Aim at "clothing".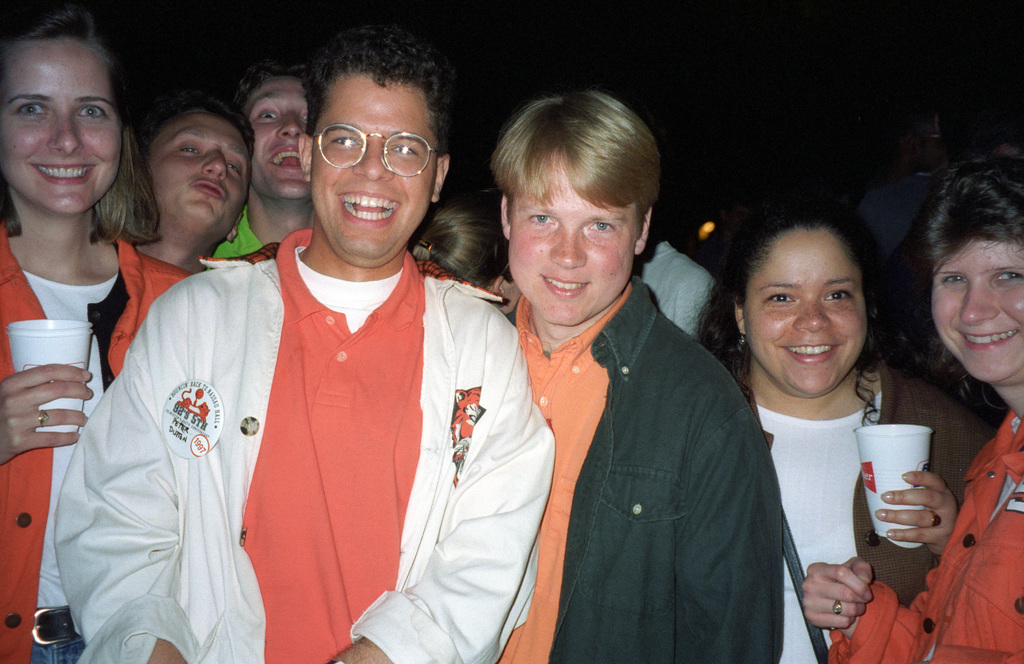
Aimed at bbox(824, 402, 1023, 663).
